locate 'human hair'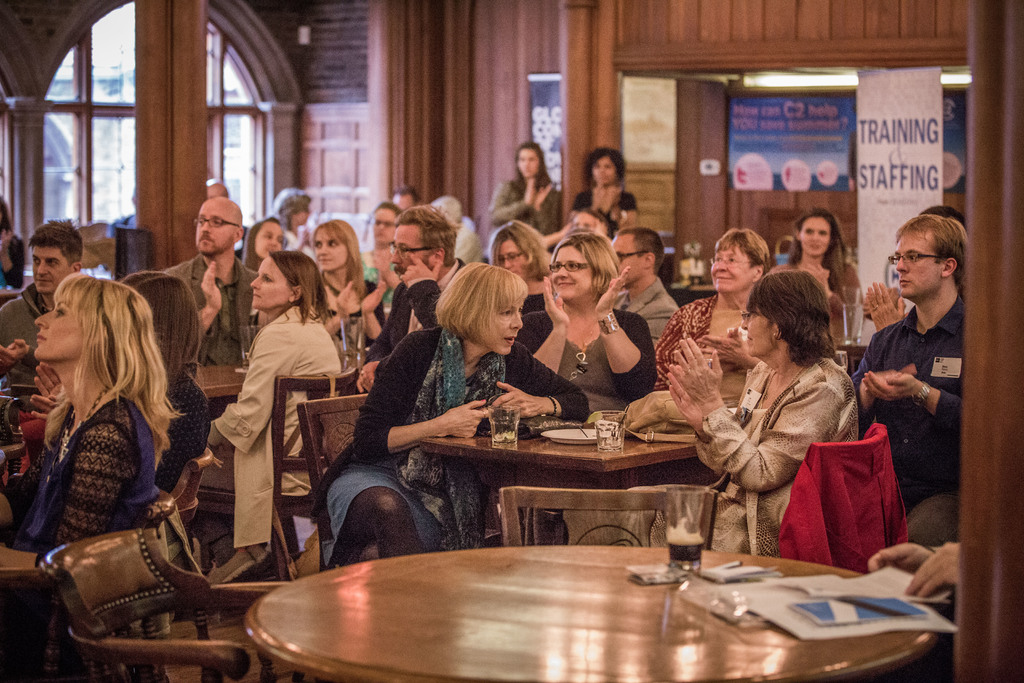
detection(582, 146, 626, 192)
